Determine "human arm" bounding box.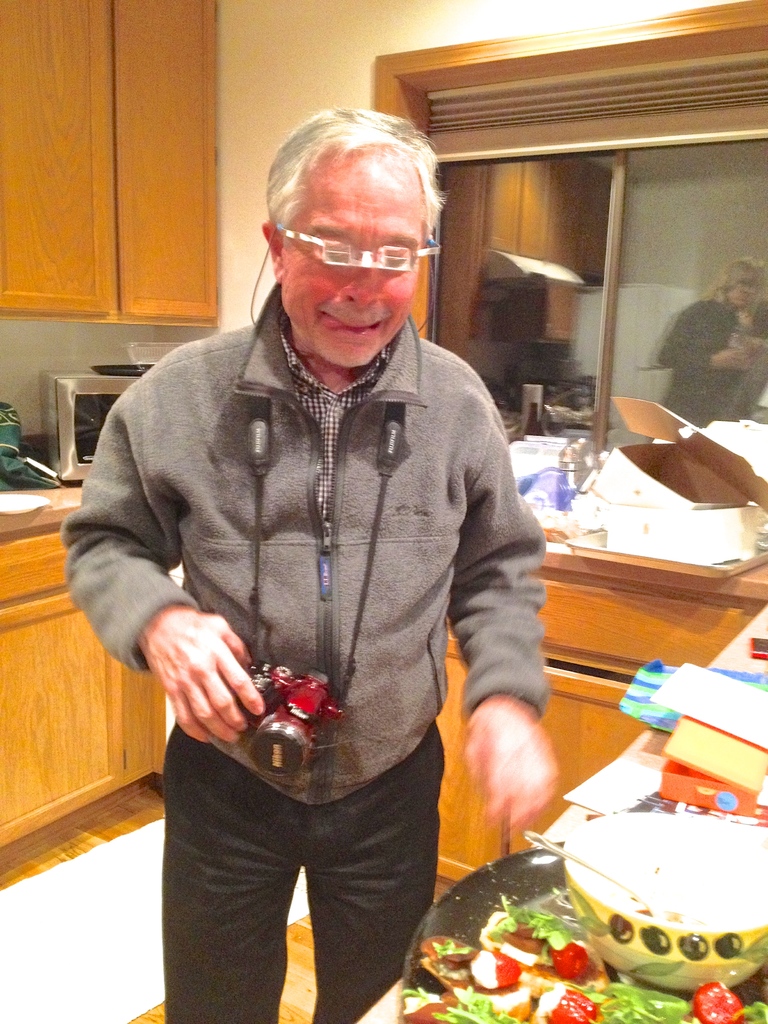
Determined: <box>450,435,554,771</box>.
